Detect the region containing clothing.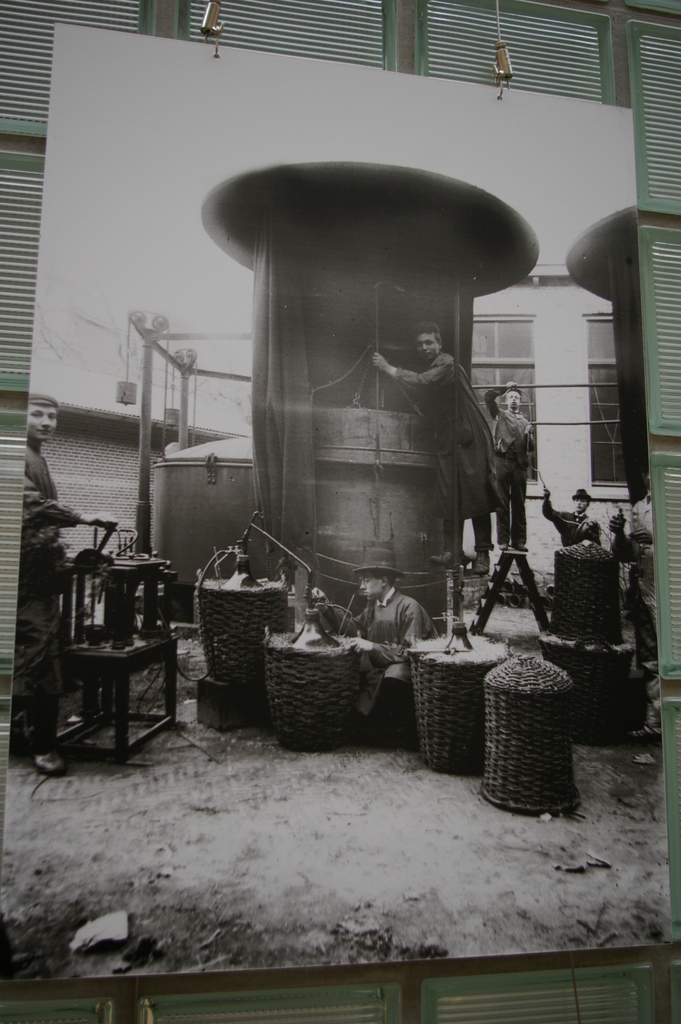
316:588:439:735.
